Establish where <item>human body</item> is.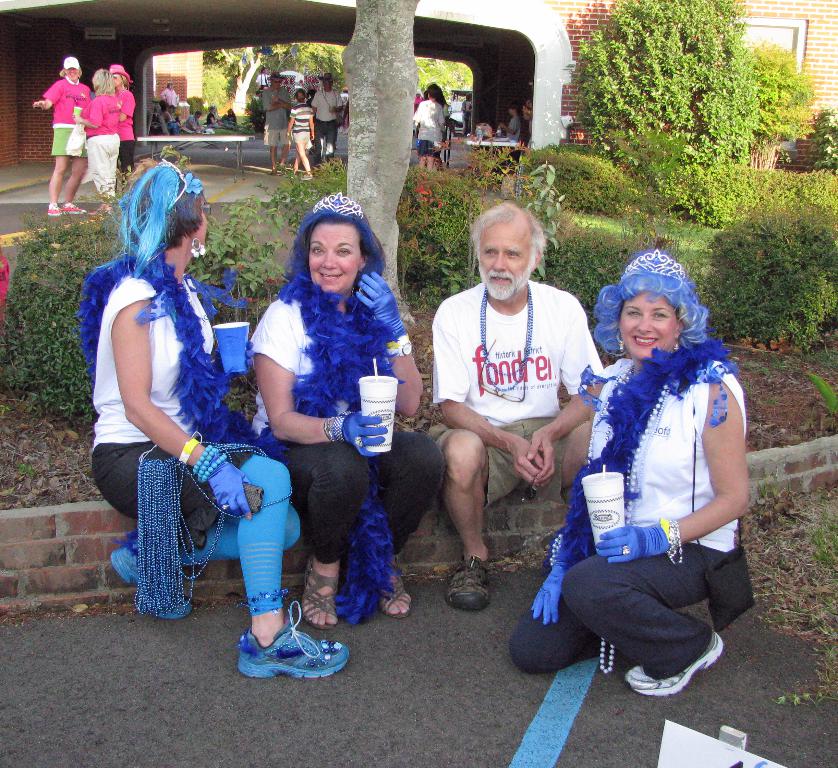
Established at [left=158, top=88, right=180, bottom=111].
